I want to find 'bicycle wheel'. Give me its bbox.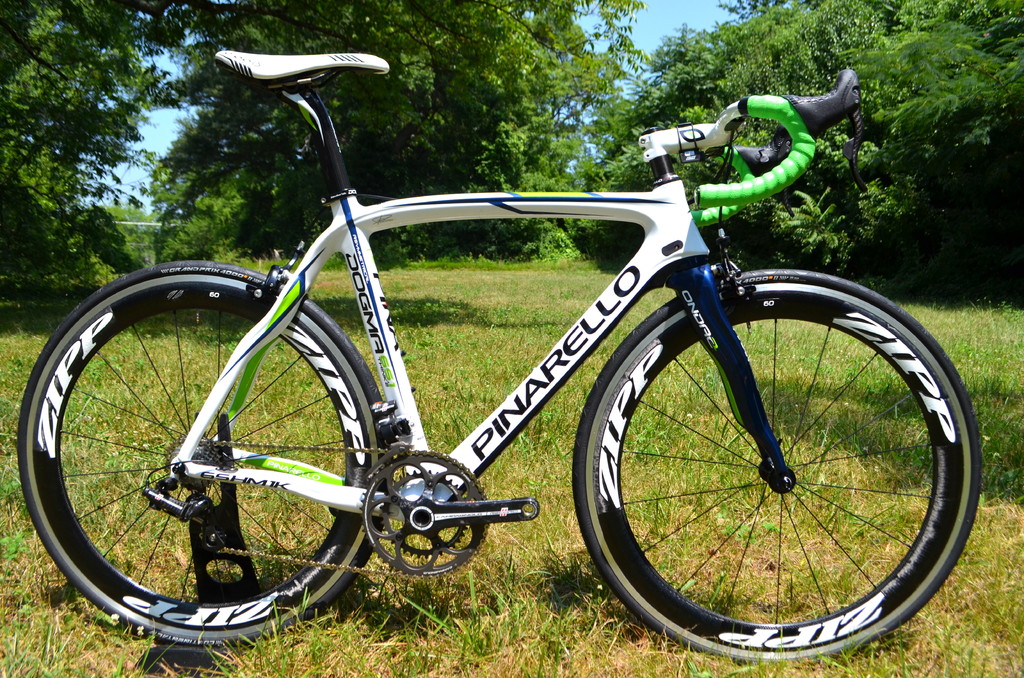
bbox=[23, 287, 373, 650].
